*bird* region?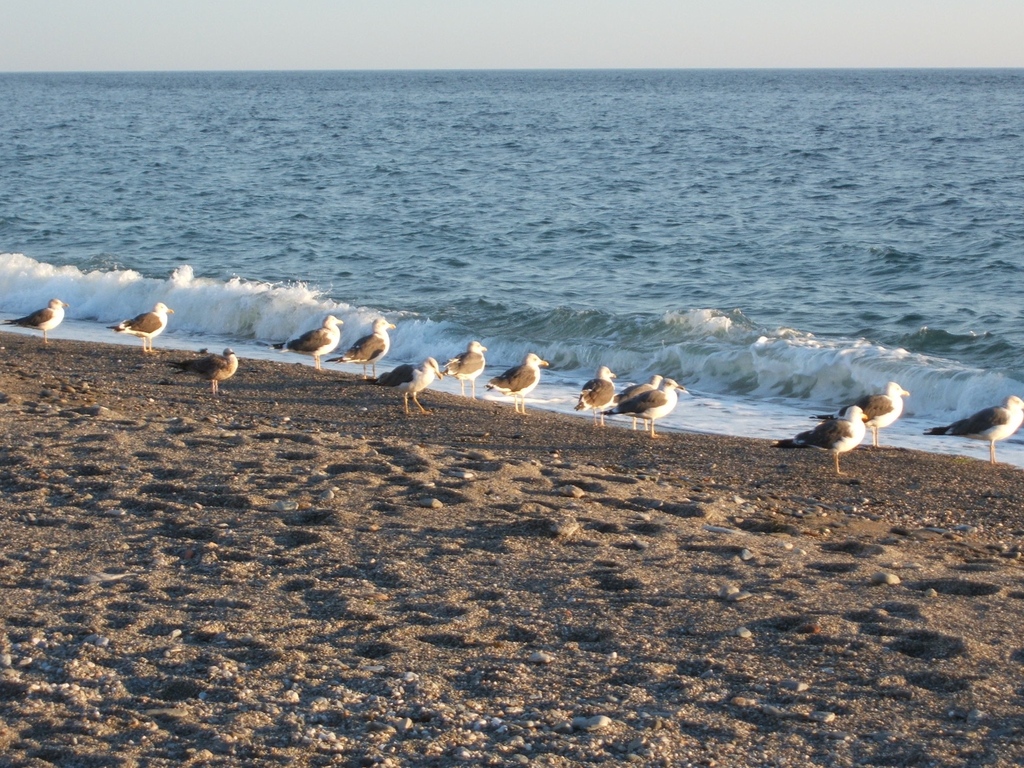
detection(607, 373, 655, 405)
